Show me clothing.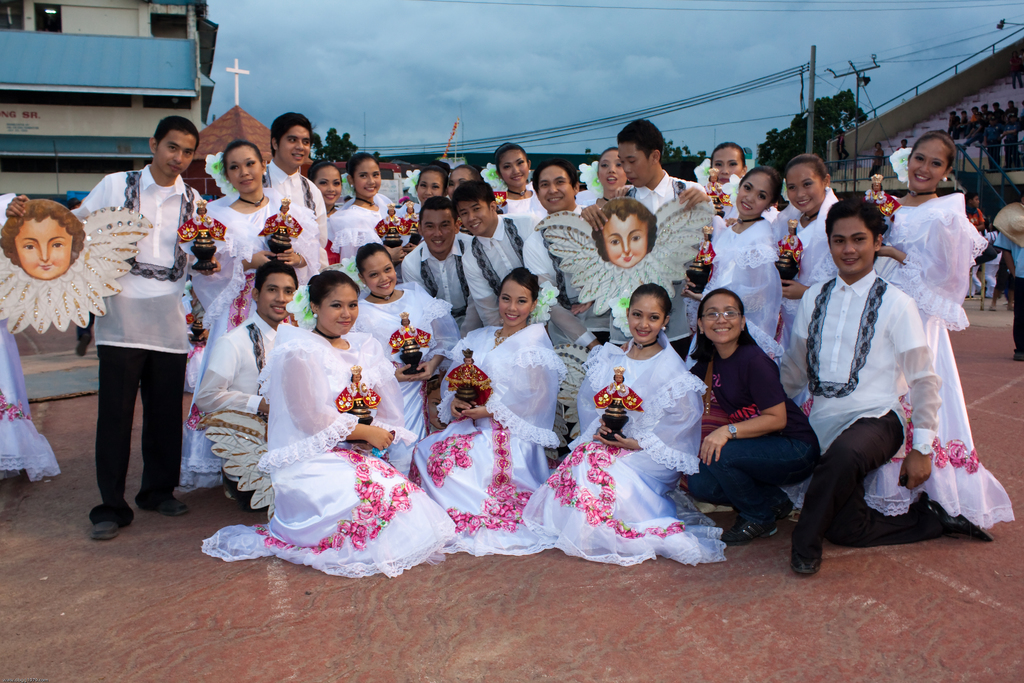
clothing is here: x1=307, y1=197, x2=388, y2=260.
